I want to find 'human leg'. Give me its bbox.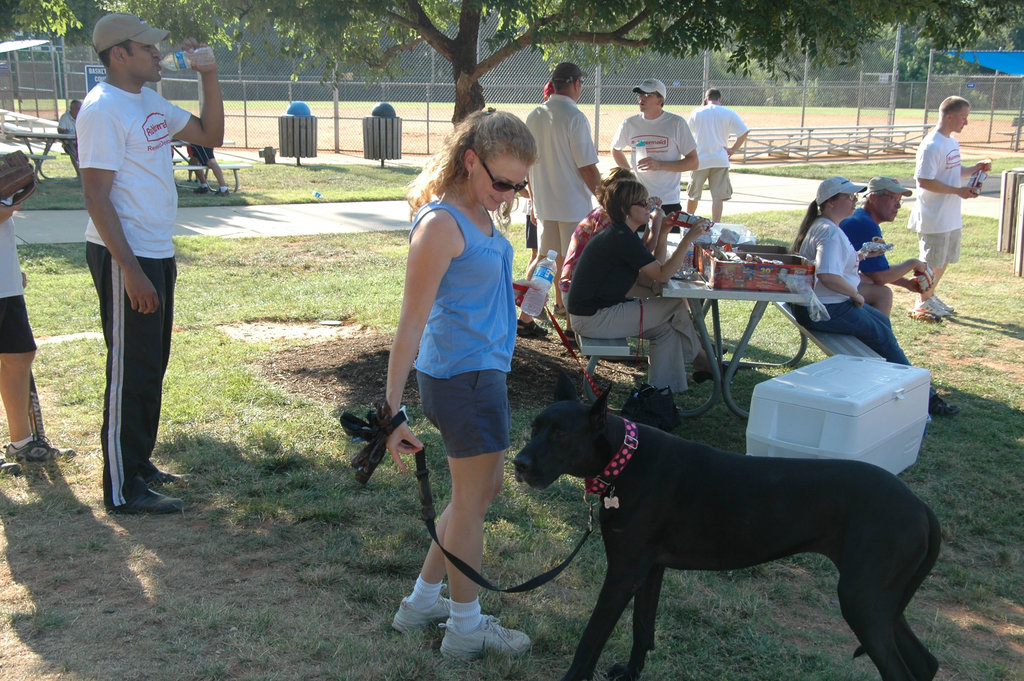
<region>415, 373, 533, 662</region>.
